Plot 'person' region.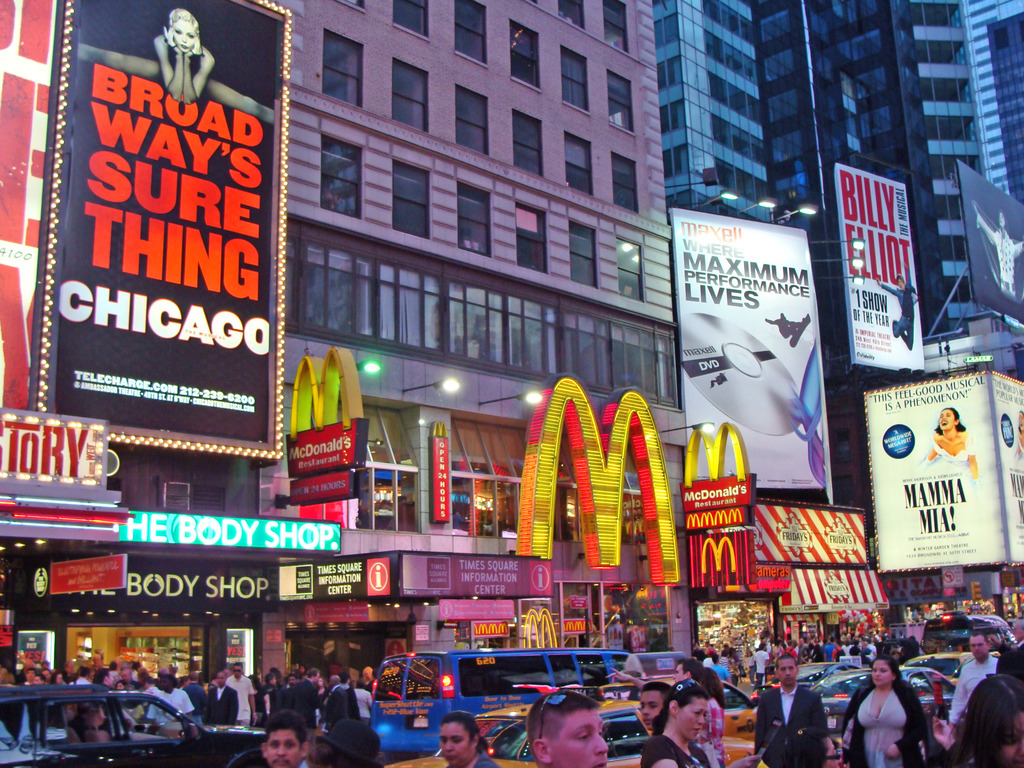
Plotted at 635, 684, 664, 730.
